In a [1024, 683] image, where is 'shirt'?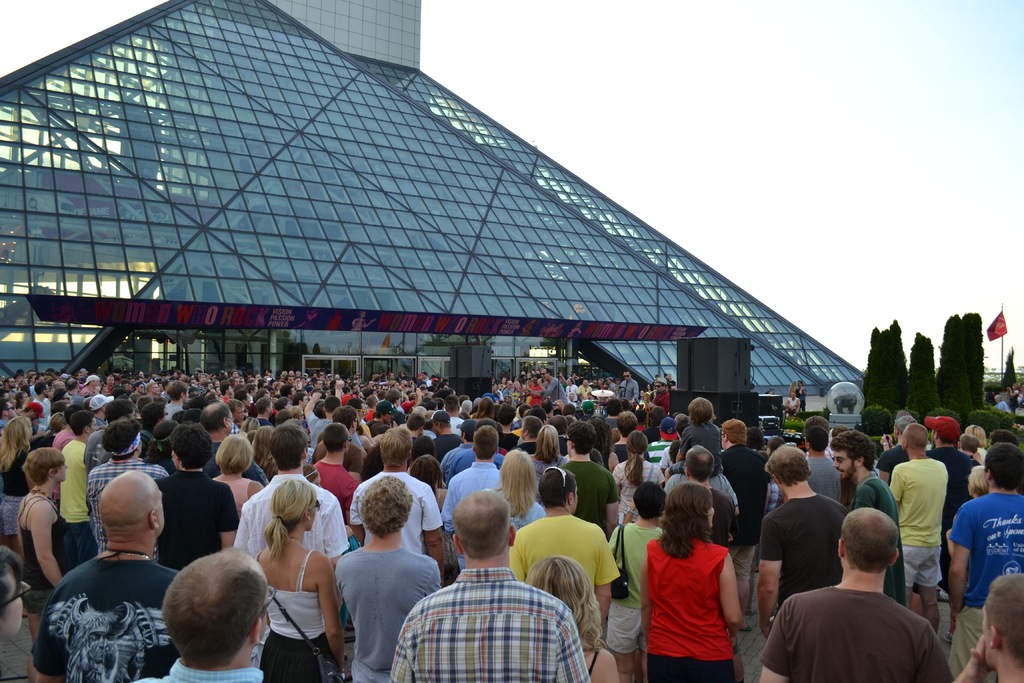
locate(440, 444, 472, 488).
